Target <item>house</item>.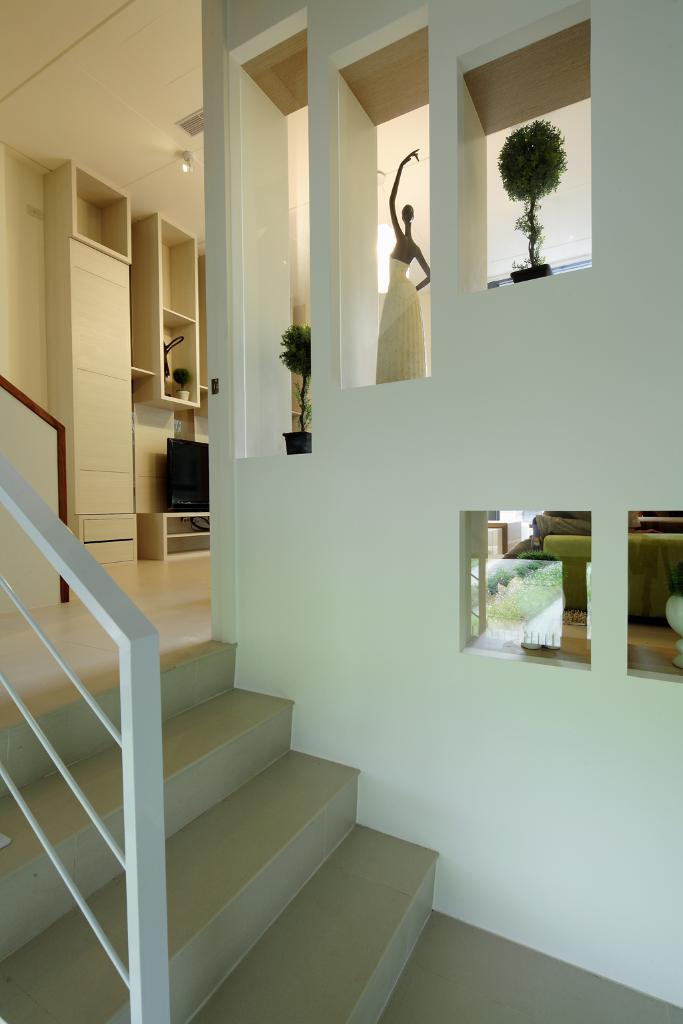
Target region: left=1, top=18, right=595, bottom=1017.
